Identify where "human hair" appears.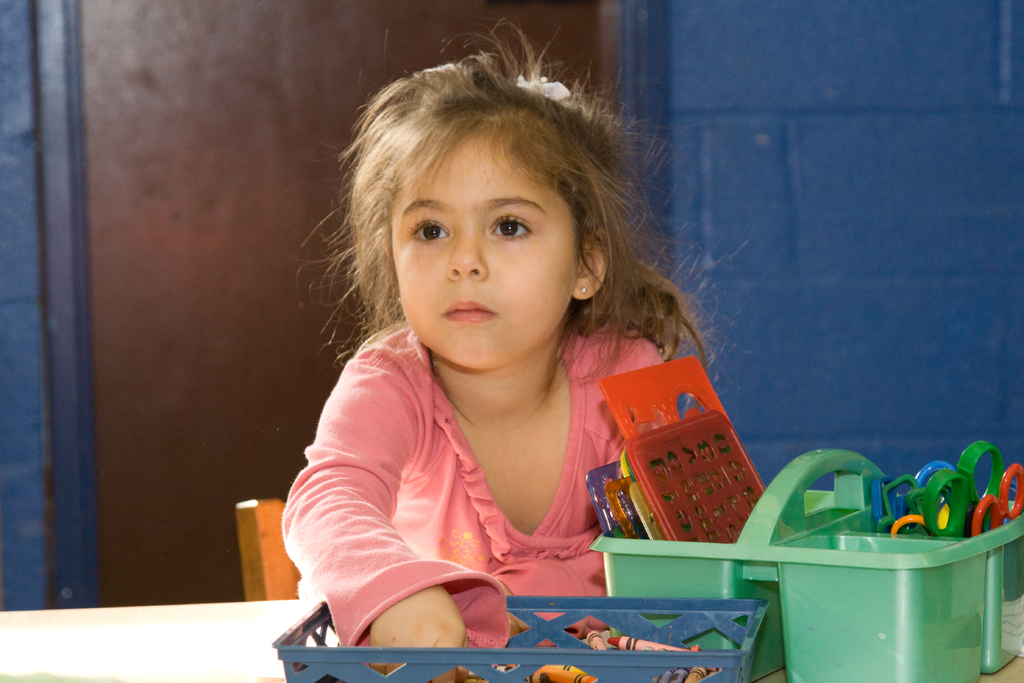
Appears at [334,56,647,398].
